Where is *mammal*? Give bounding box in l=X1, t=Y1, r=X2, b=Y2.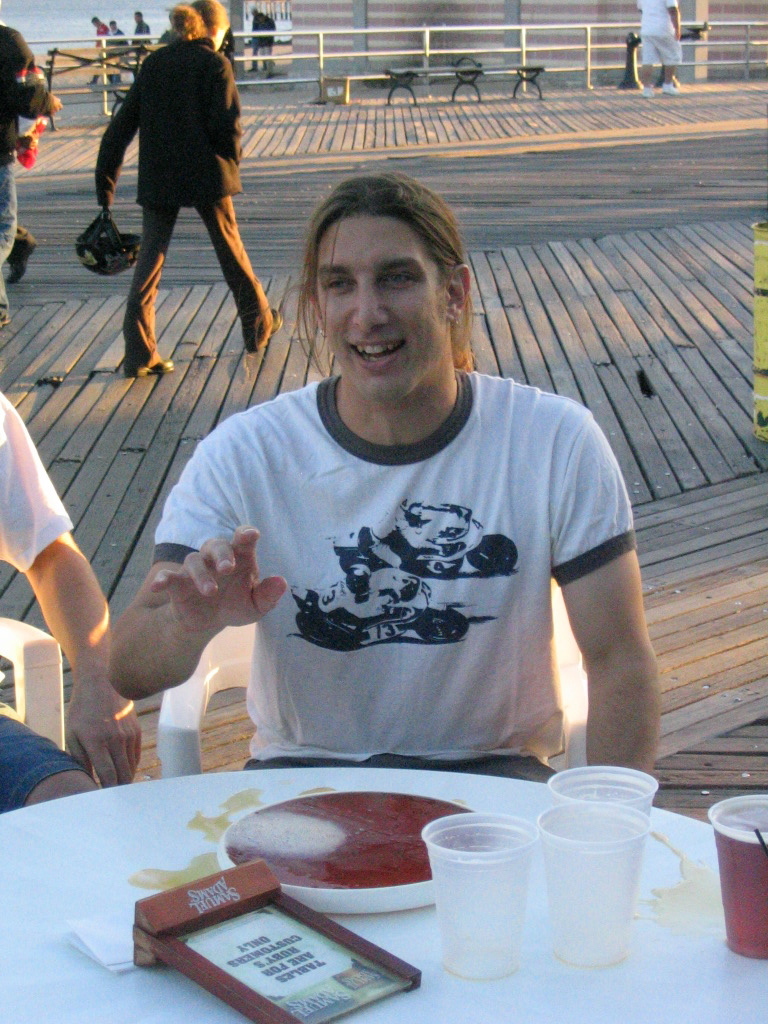
l=135, t=8, r=165, b=54.
